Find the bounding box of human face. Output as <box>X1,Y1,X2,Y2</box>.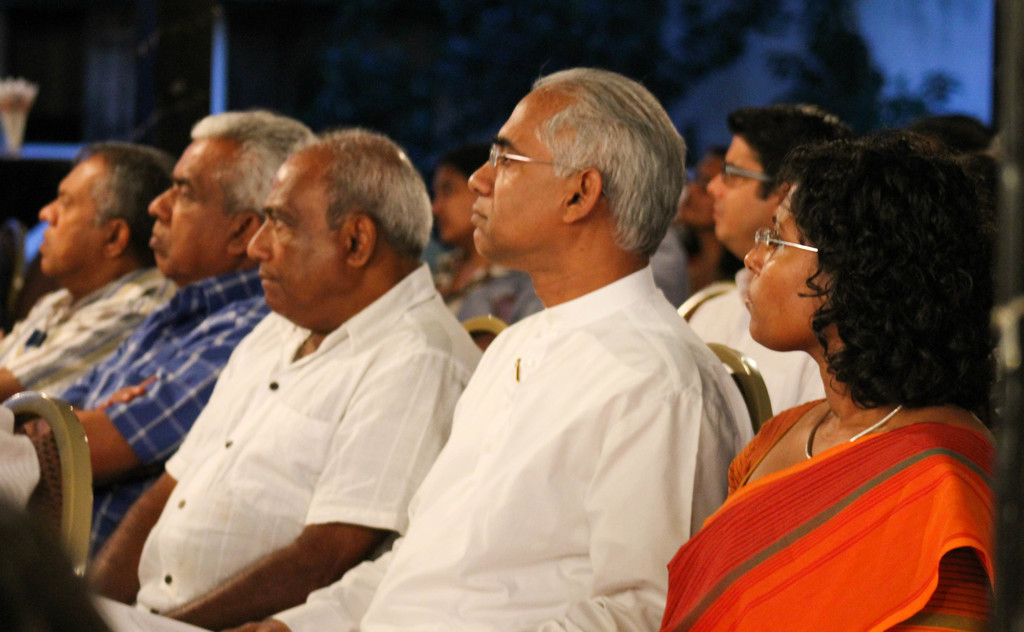
<box>37,156,100,272</box>.
